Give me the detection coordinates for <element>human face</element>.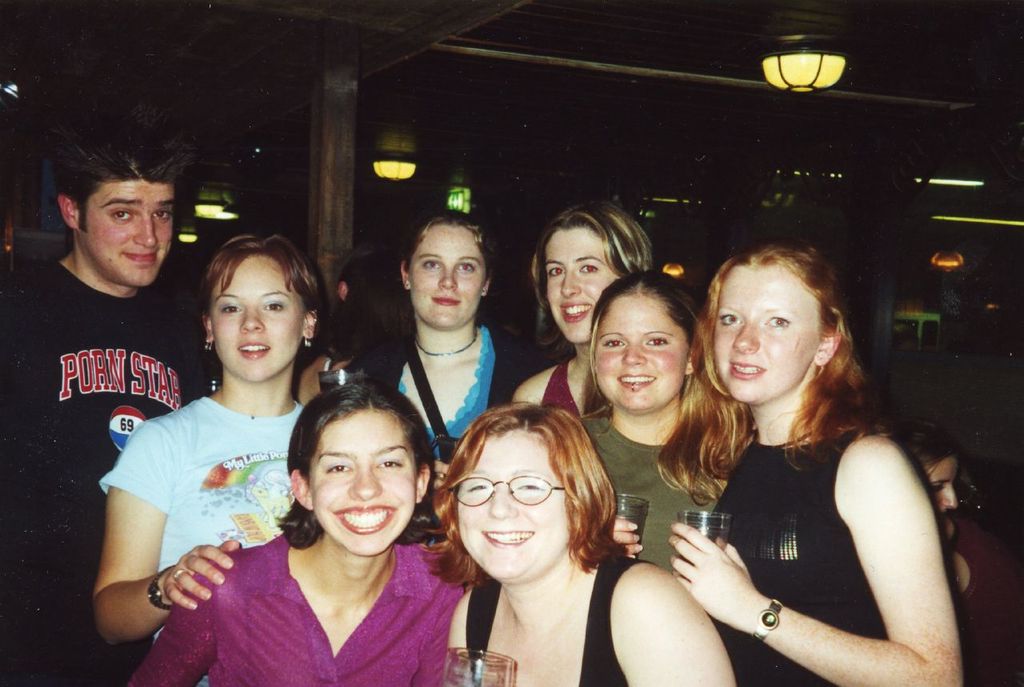
[207,250,309,374].
